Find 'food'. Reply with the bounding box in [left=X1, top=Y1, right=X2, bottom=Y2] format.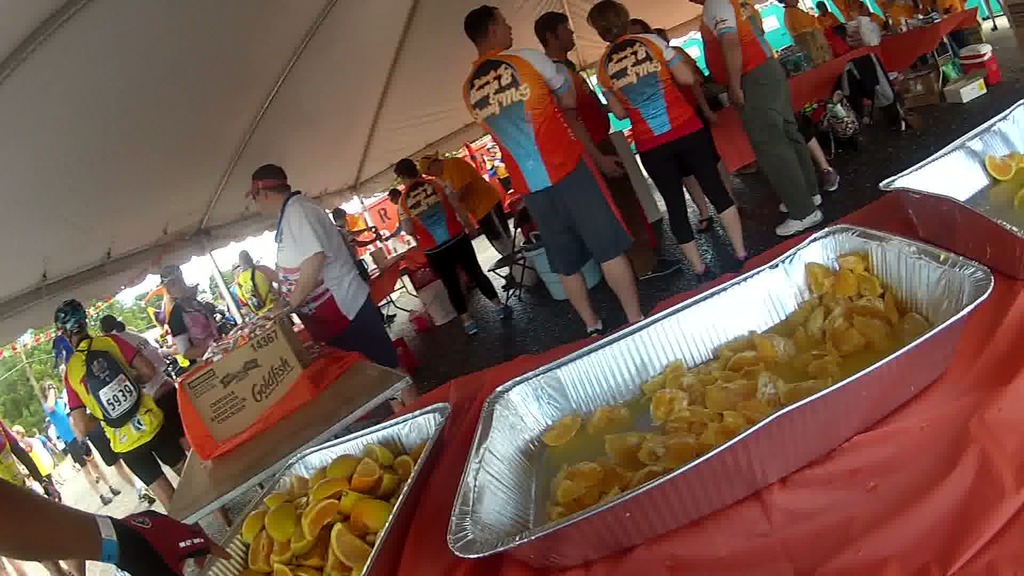
[left=240, top=439, right=424, bottom=575].
